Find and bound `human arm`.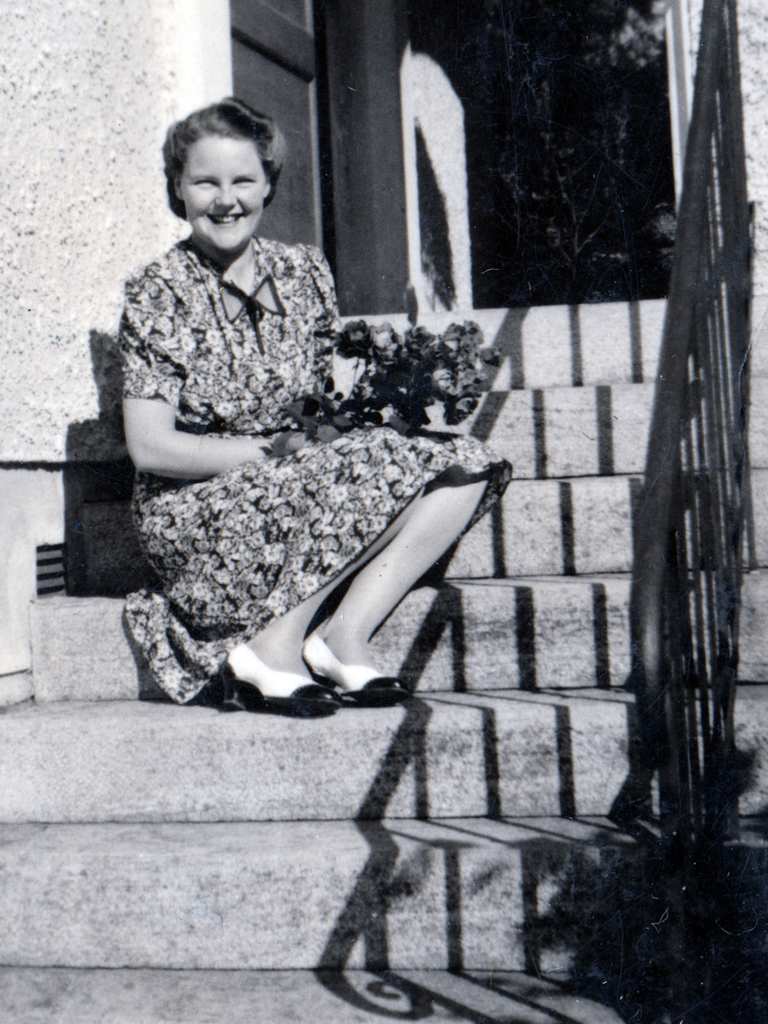
Bound: l=136, t=426, r=289, b=475.
